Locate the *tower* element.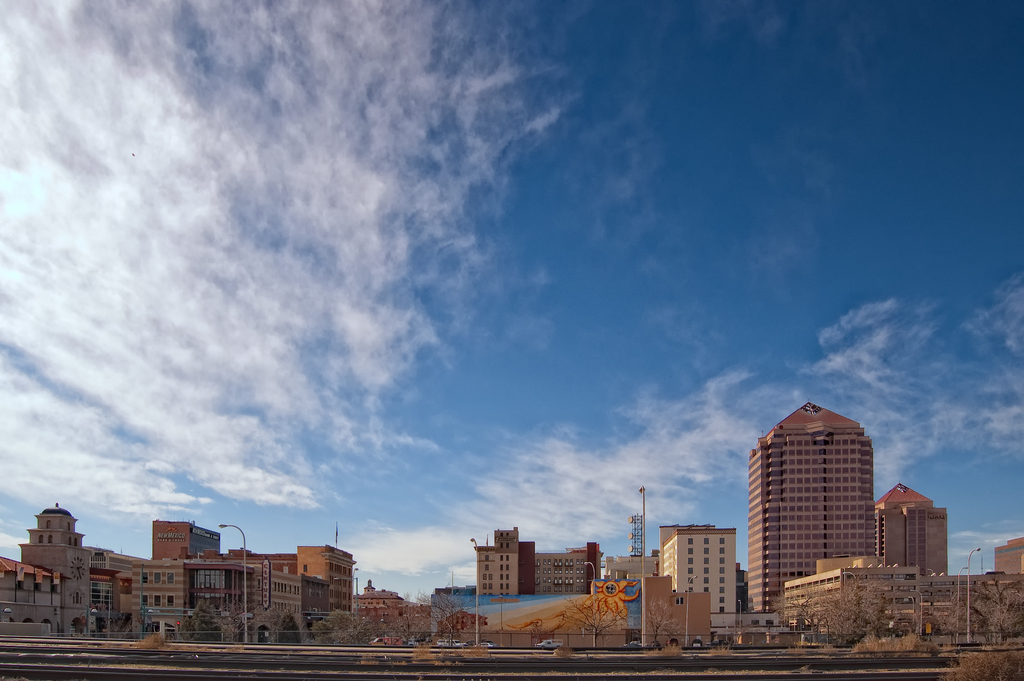
Element bbox: rect(477, 528, 522, 608).
